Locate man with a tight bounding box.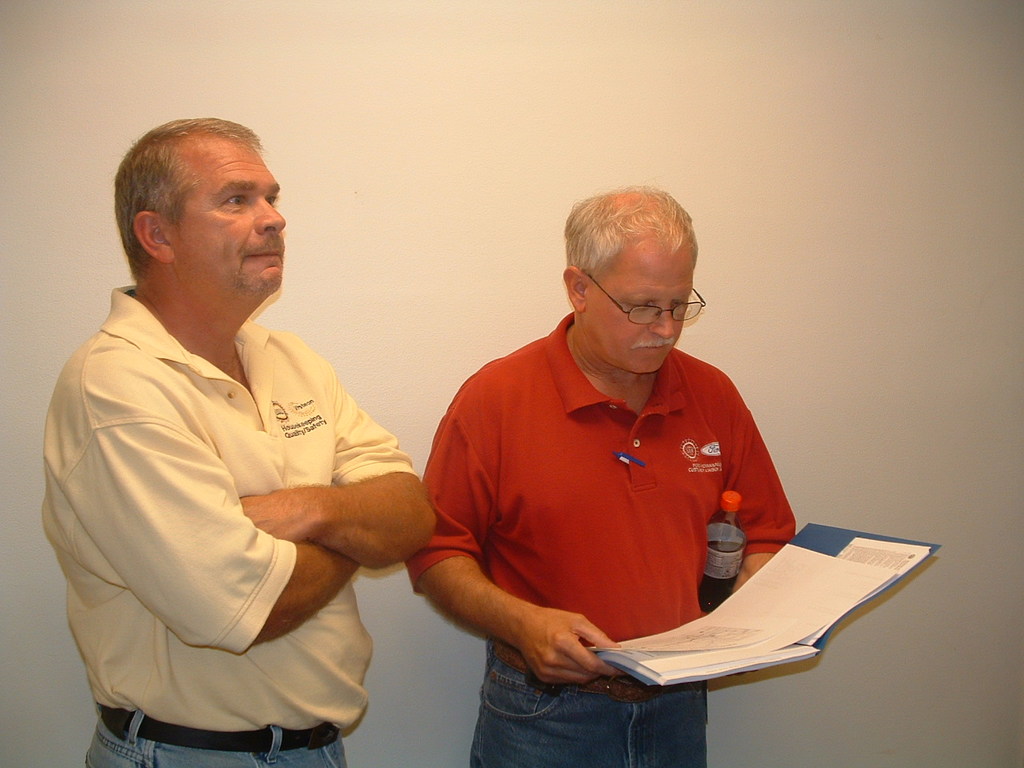
locate(403, 185, 798, 767).
